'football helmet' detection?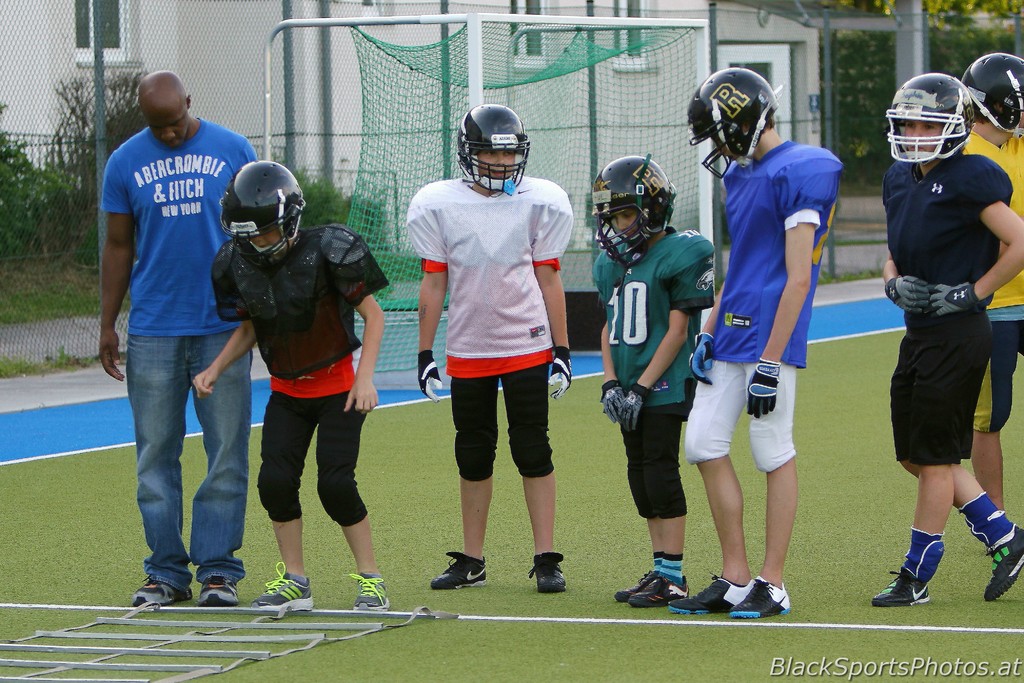
detection(898, 72, 991, 166)
